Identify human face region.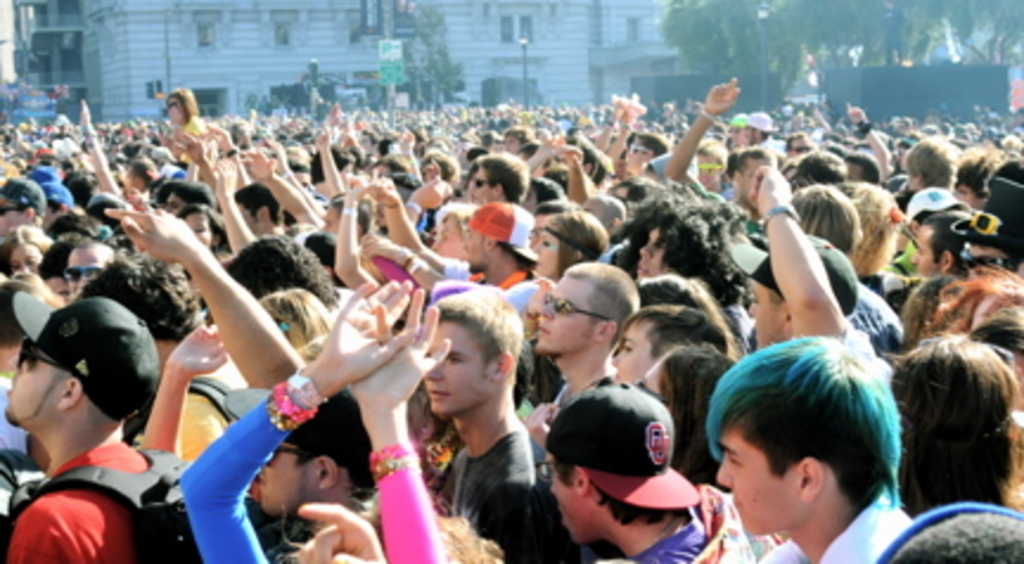
Region: Rect(540, 280, 590, 358).
